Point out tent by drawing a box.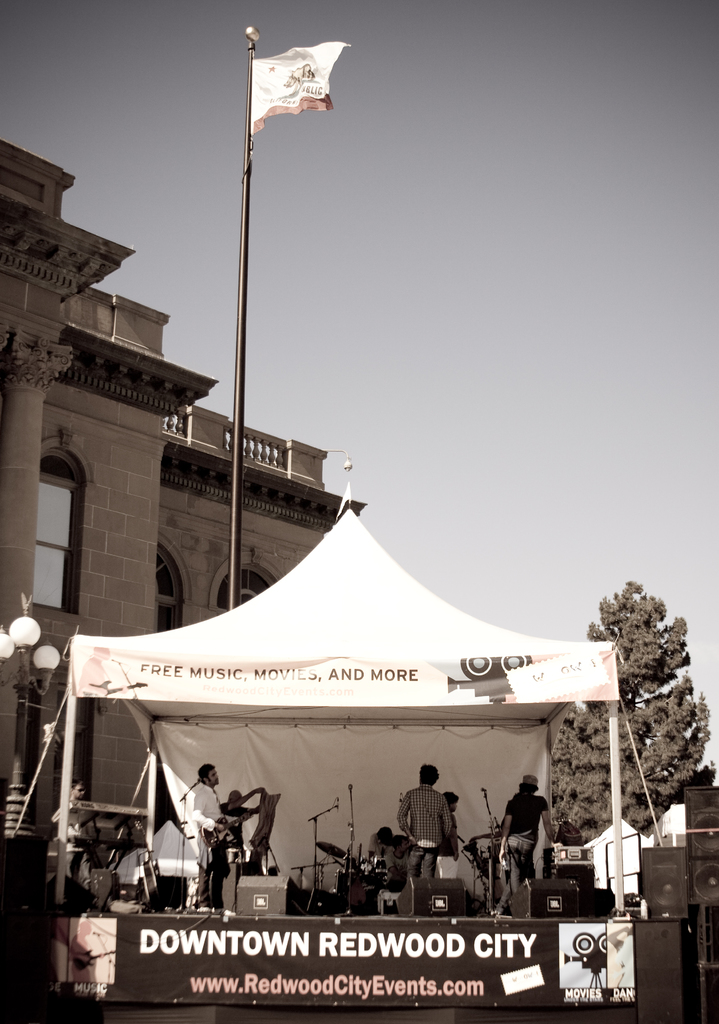
x1=35 y1=375 x2=657 y2=1014.
